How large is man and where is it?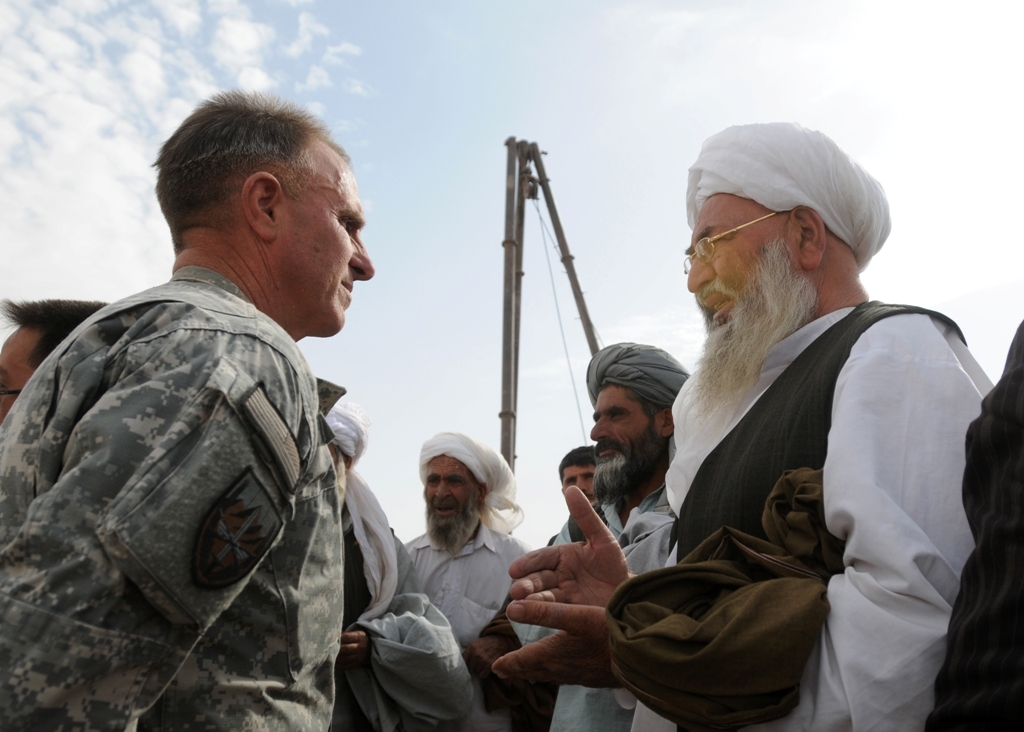
Bounding box: <region>541, 339, 695, 731</region>.
